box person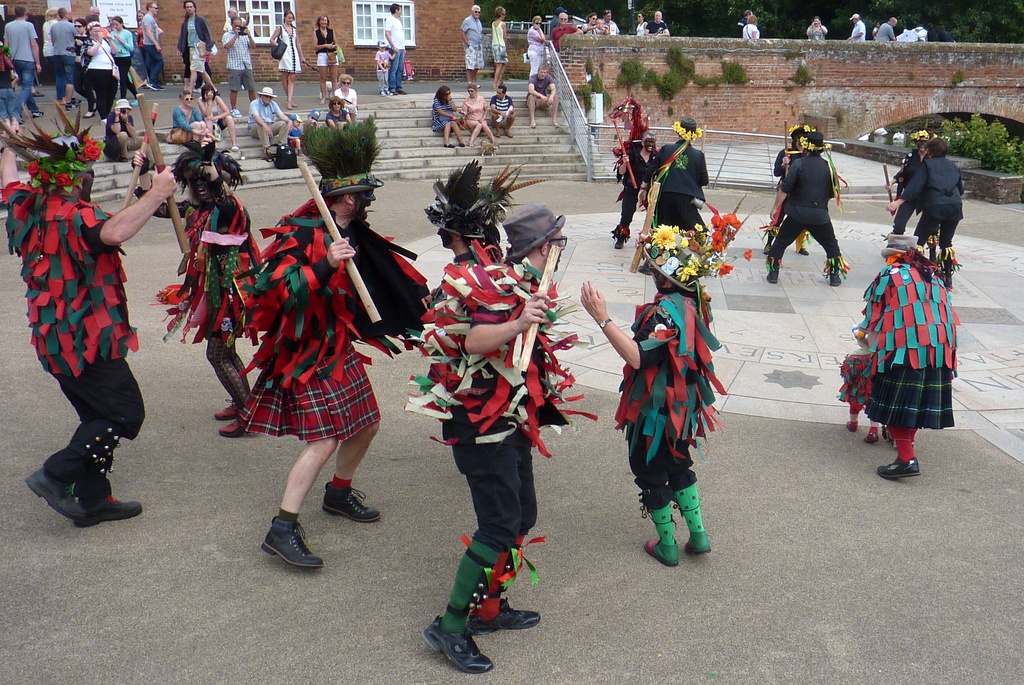
<bbox>219, 13, 270, 117</bbox>
